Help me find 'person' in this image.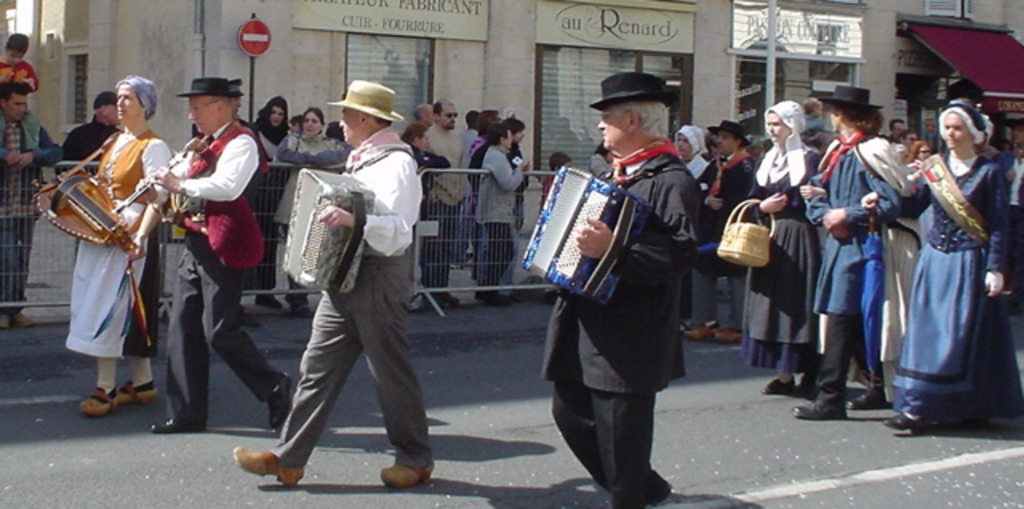
Found it: {"x1": 54, "y1": 93, "x2": 133, "y2": 178}.
